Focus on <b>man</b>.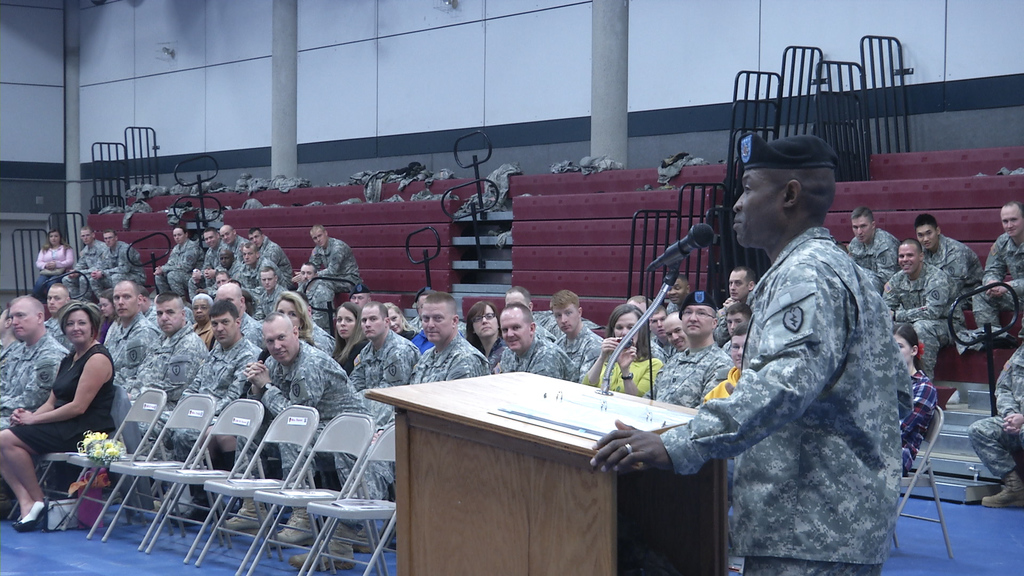
Focused at box(102, 282, 166, 378).
